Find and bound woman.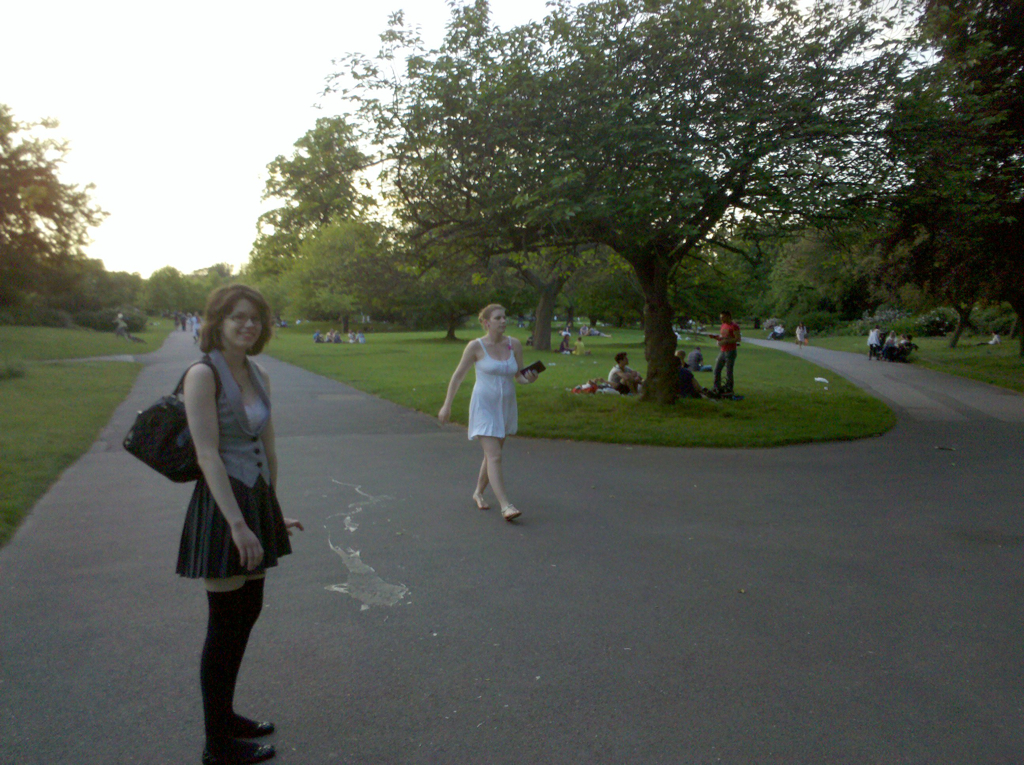
Bound: locate(146, 281, 295, 726).
